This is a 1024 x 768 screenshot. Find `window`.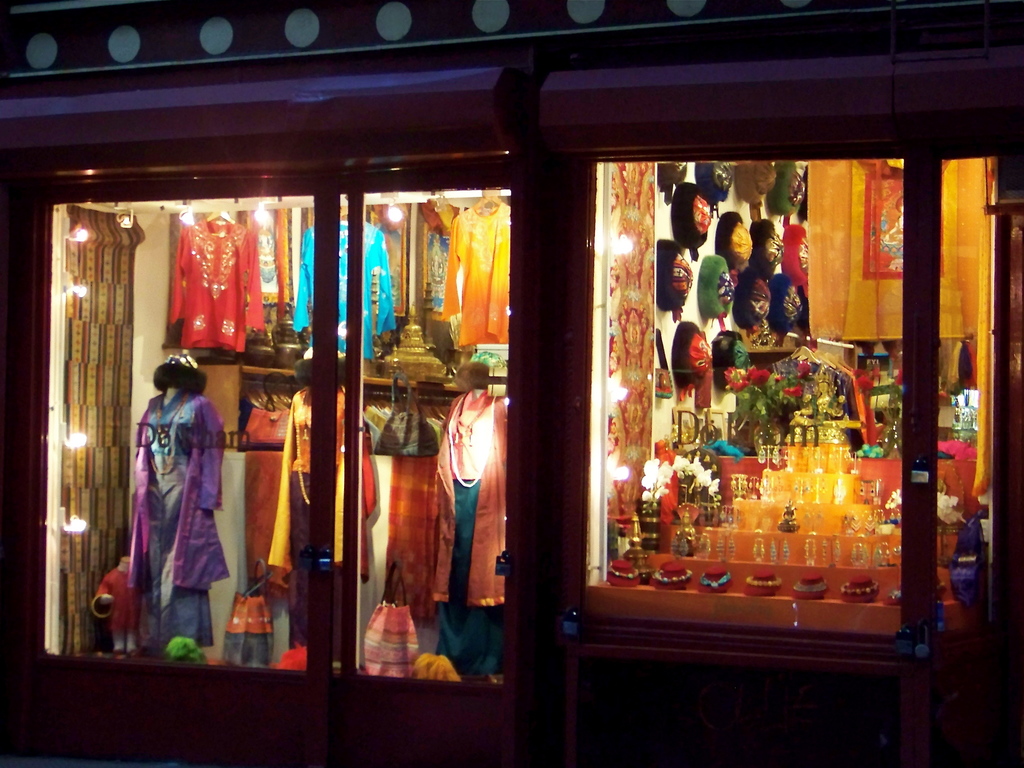
Bounding box: bbox=[924, 159, 1023, 685].
